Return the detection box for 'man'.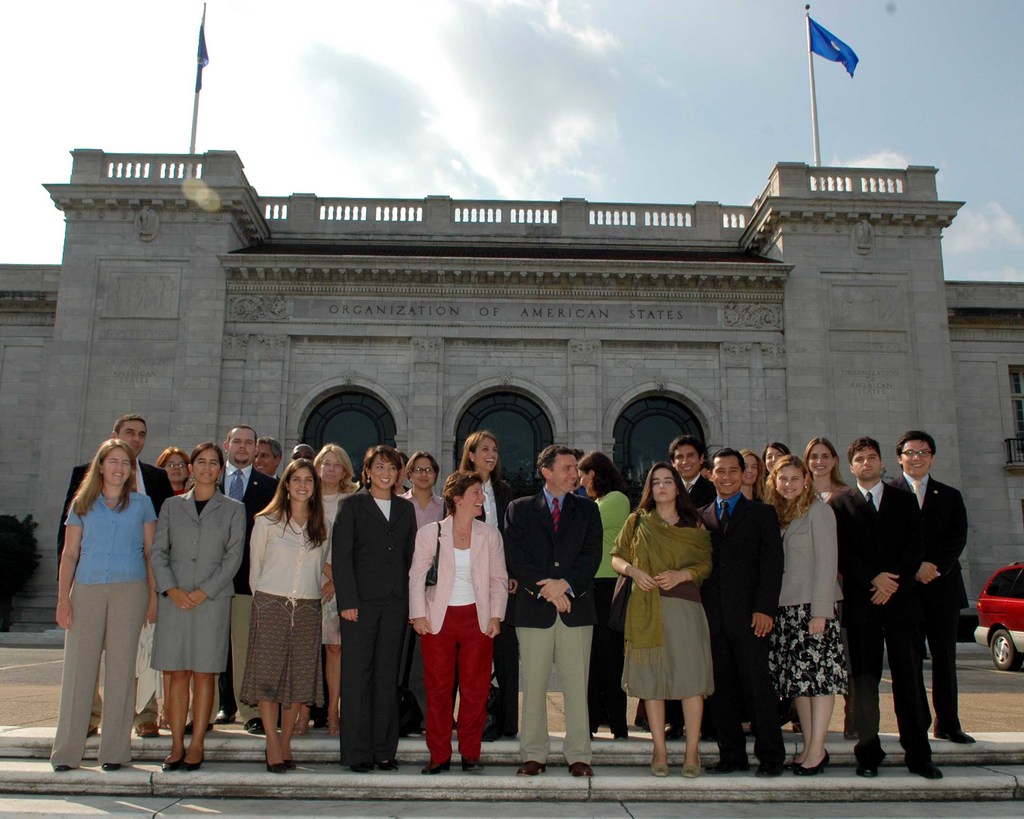
select_region(58, 409, 168, 736).
